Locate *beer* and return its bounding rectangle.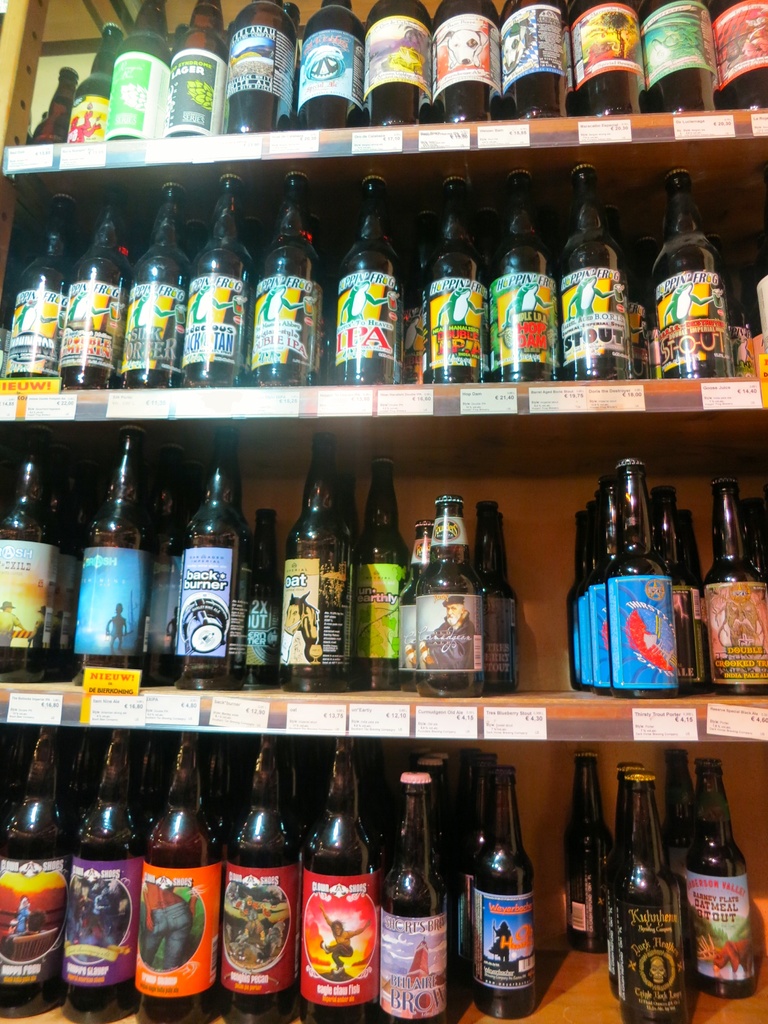
<box>470,776,545,1023</box>.
